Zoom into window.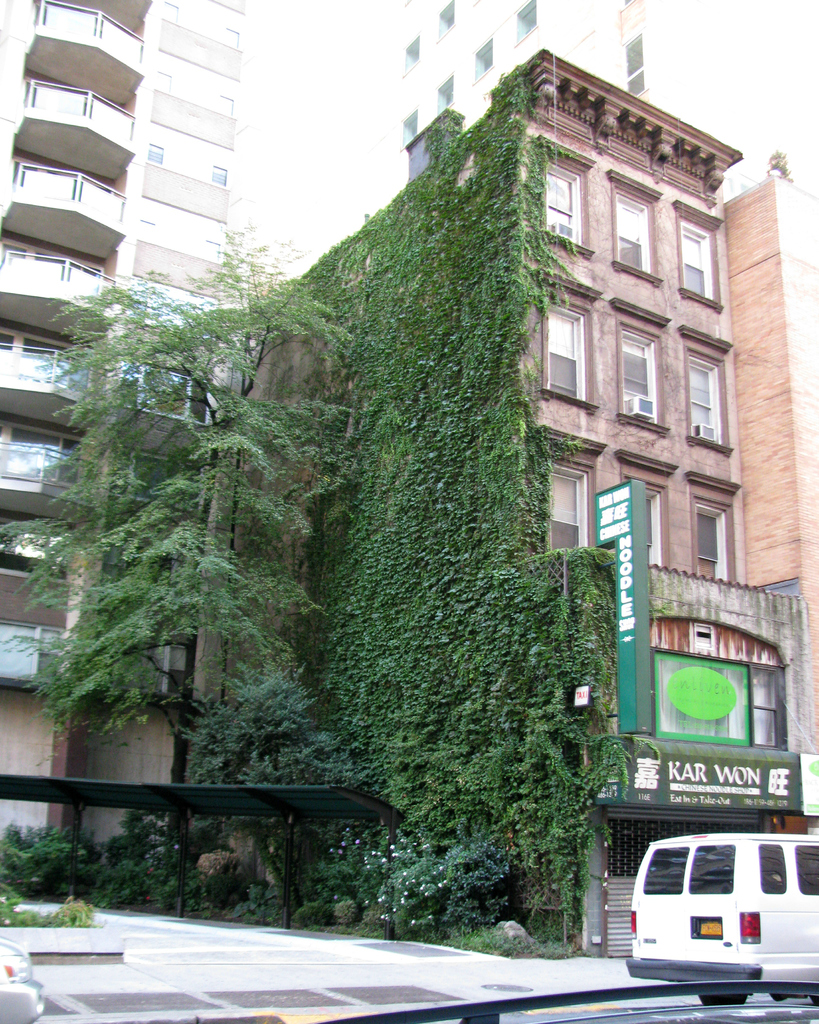
Zoom target: box=[619, 332, 660, 429].
